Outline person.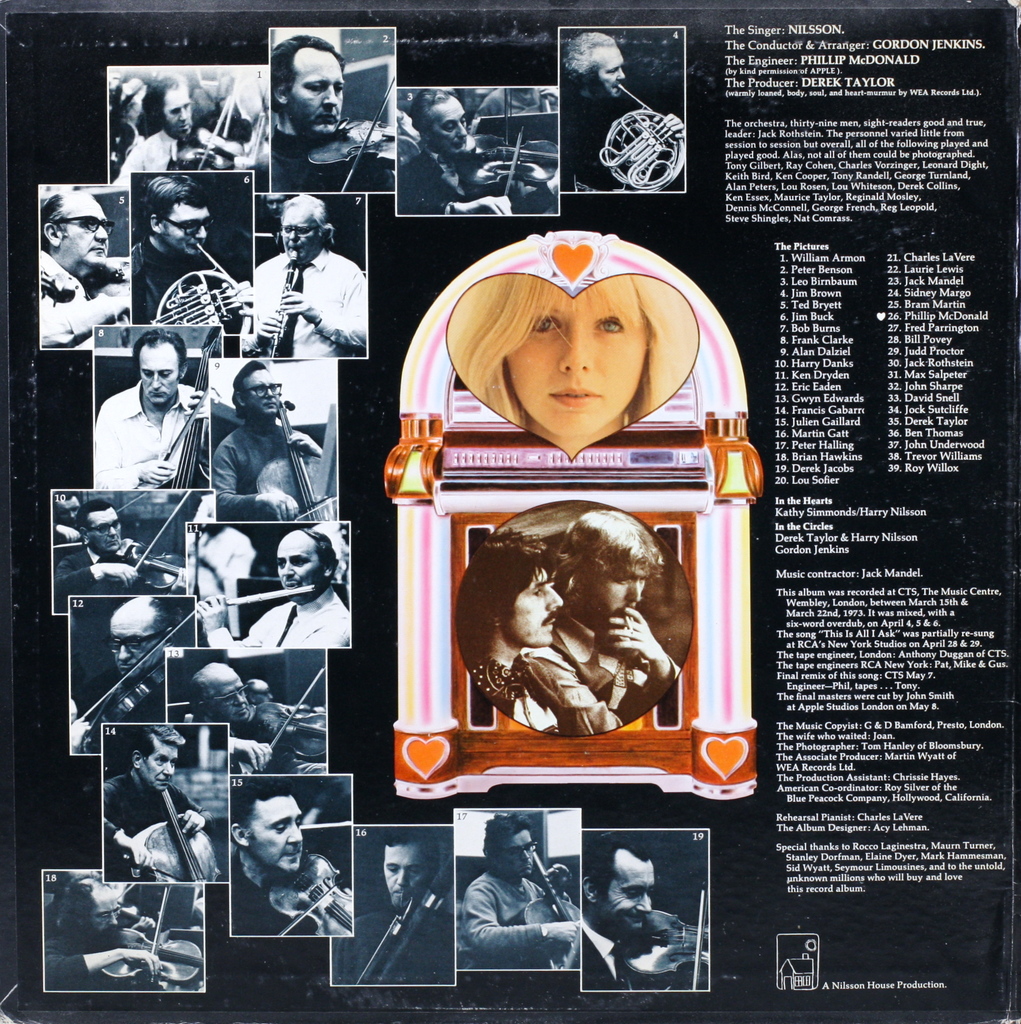
Outline: [189, 659, 327, 774].
